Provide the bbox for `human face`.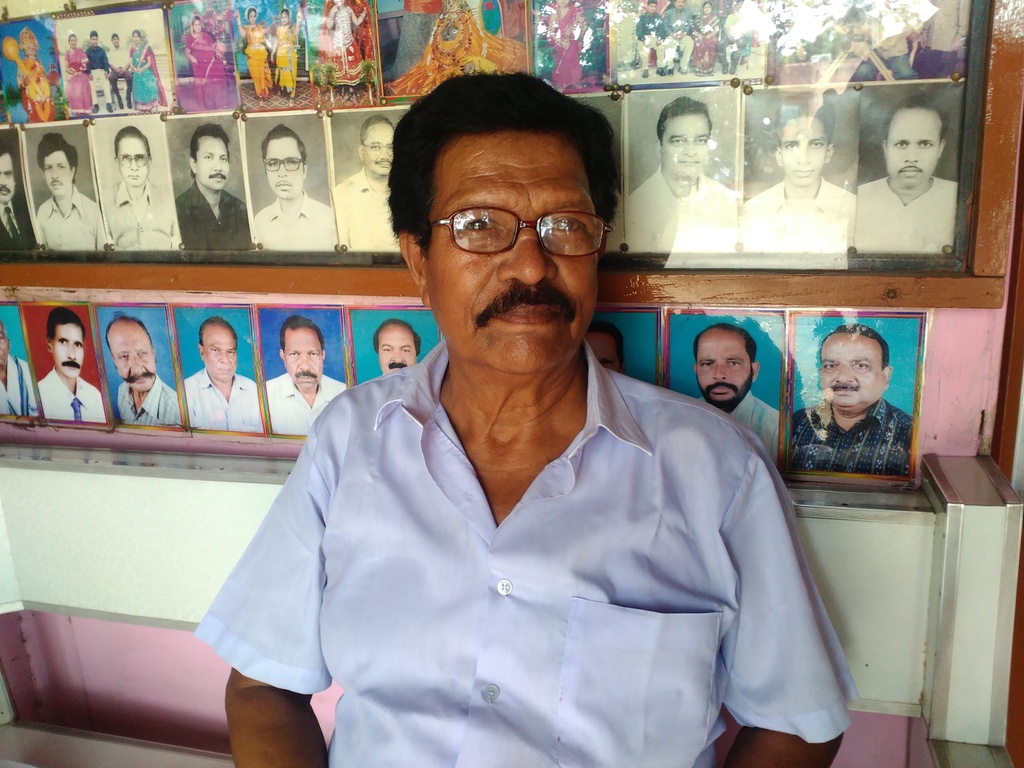
Rect(0, 150, 17, 203).
